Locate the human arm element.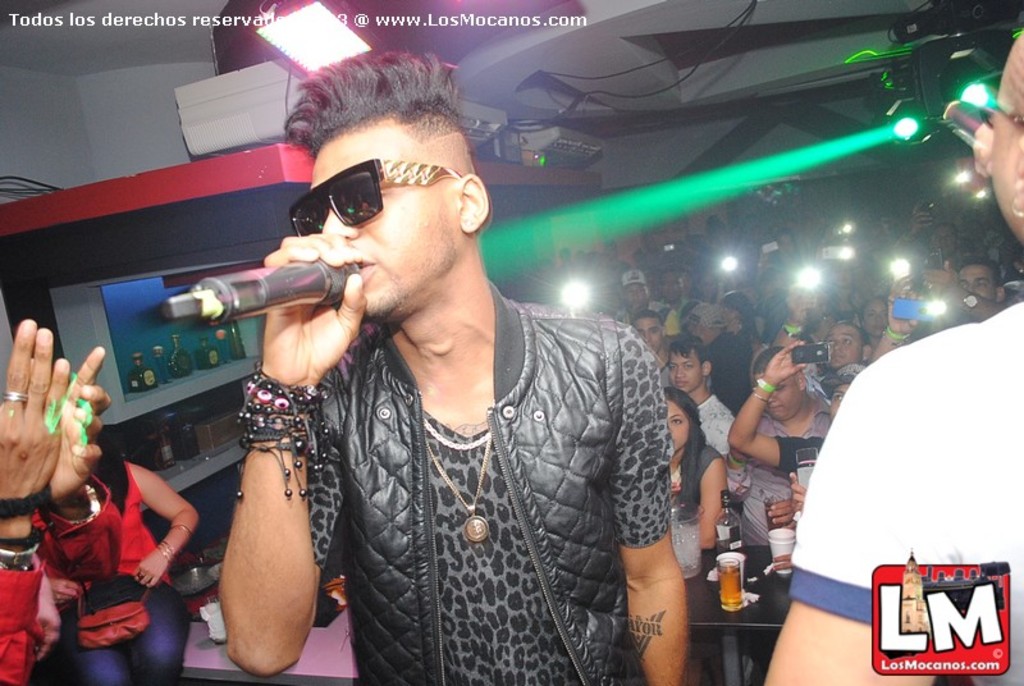
Element bbox: [x1=586, y1=331, x2=709, y2=677].
